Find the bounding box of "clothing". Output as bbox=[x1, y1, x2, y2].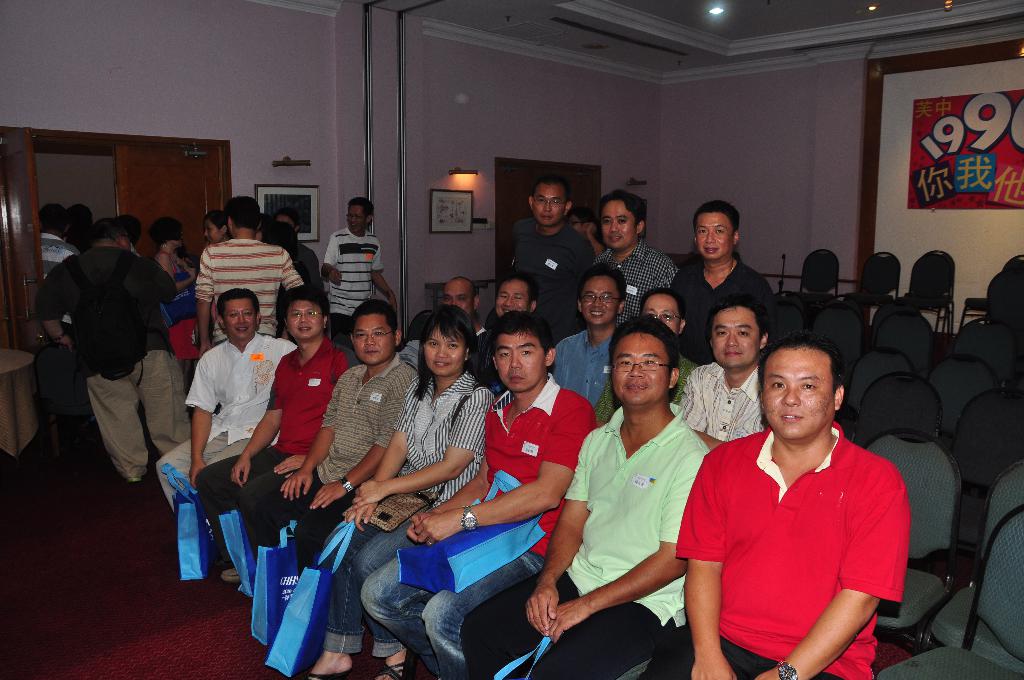
bbox=[463, 395, 705, 677].
